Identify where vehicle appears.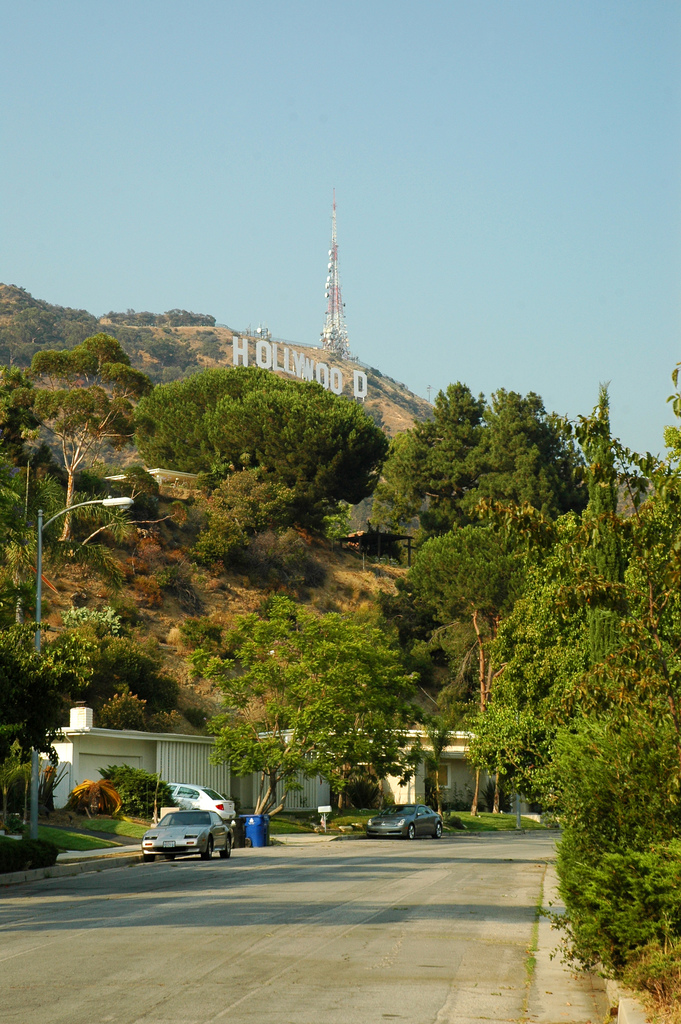
Appears at BBox(162, 778, 241, 824).
